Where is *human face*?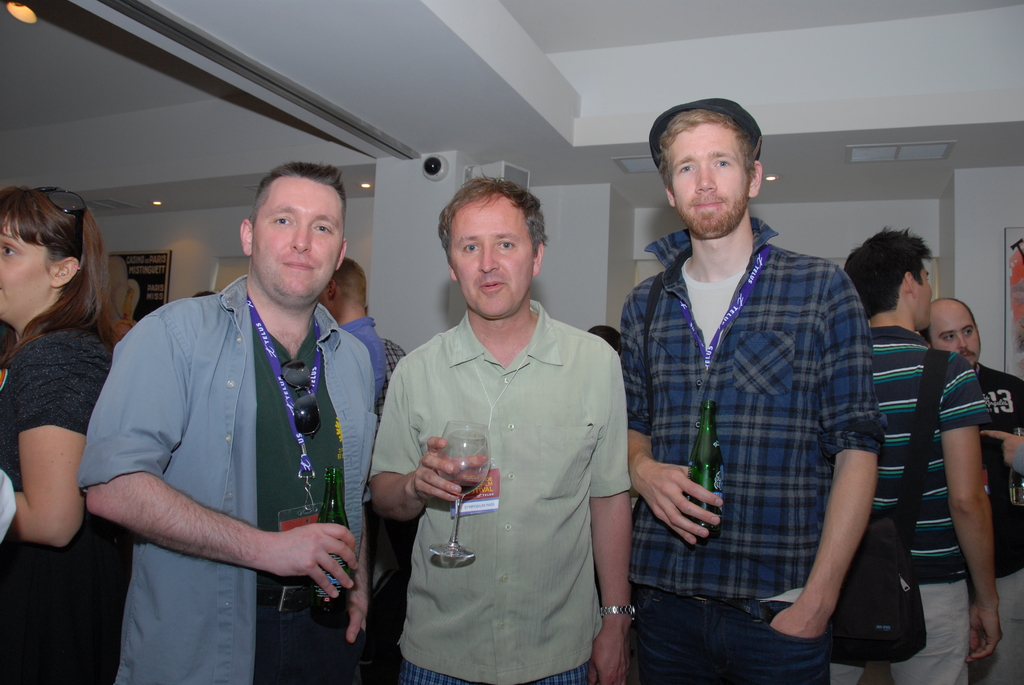
931 315 981 367.
